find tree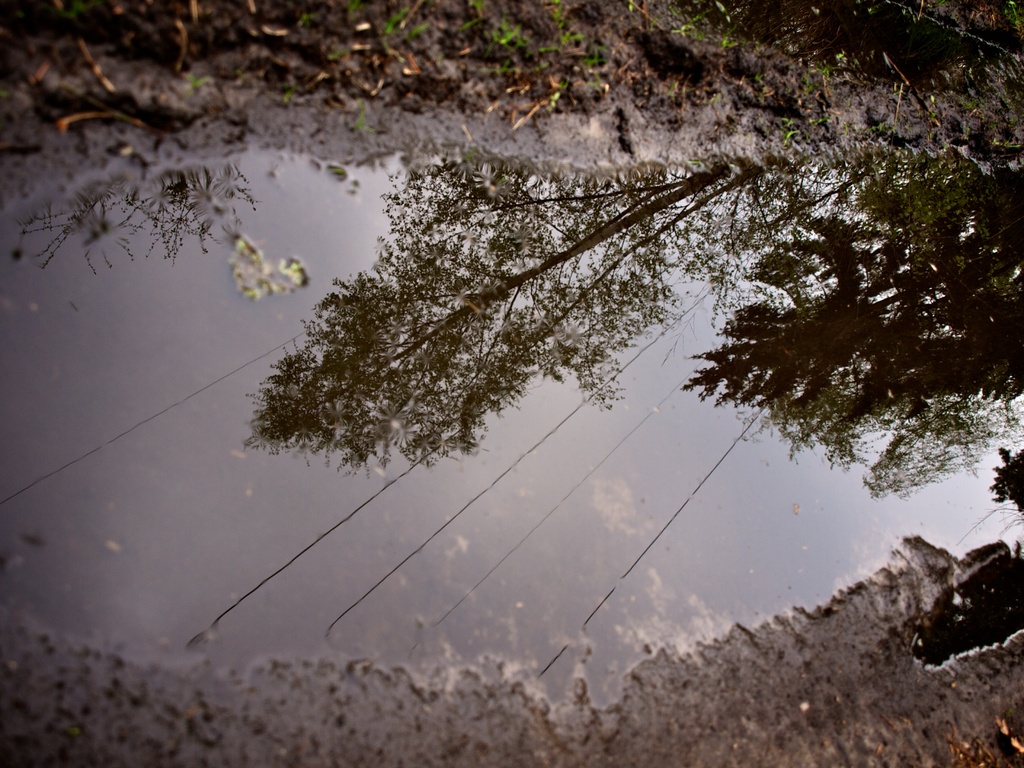
bbox=[682, 145, 1023, 500]
